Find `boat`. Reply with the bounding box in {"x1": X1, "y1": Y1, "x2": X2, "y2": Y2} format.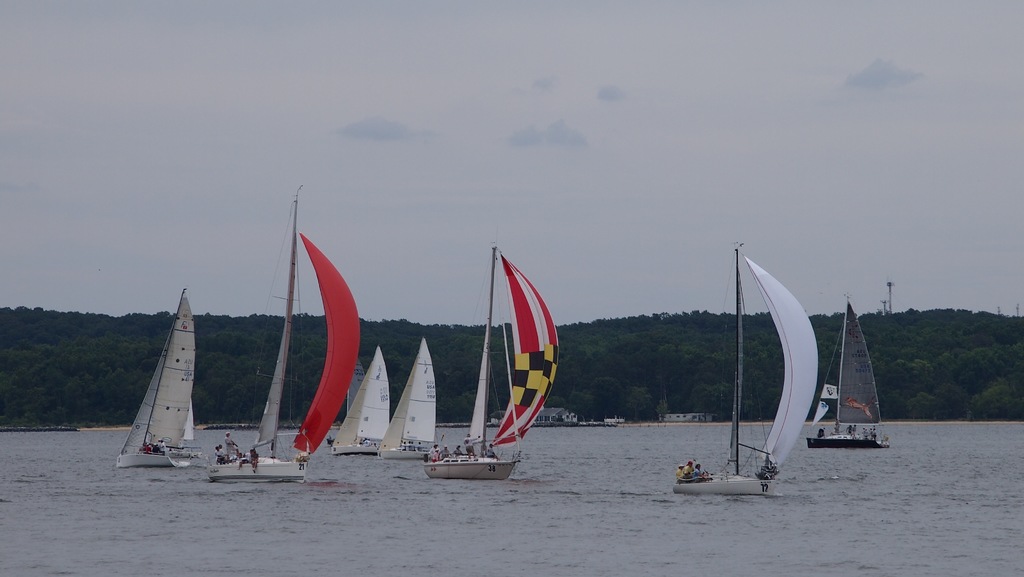
{"x1": 331, "y1": 344, "x2": 392, "y2": 455}.
